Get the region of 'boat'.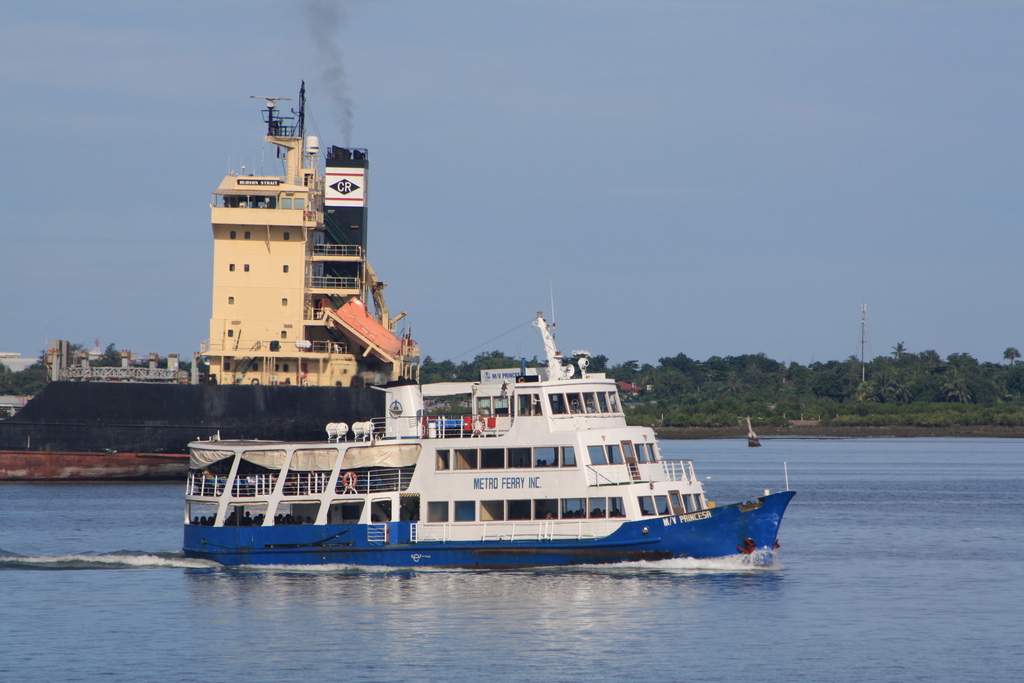
locate(173, 249, 803, 588).
